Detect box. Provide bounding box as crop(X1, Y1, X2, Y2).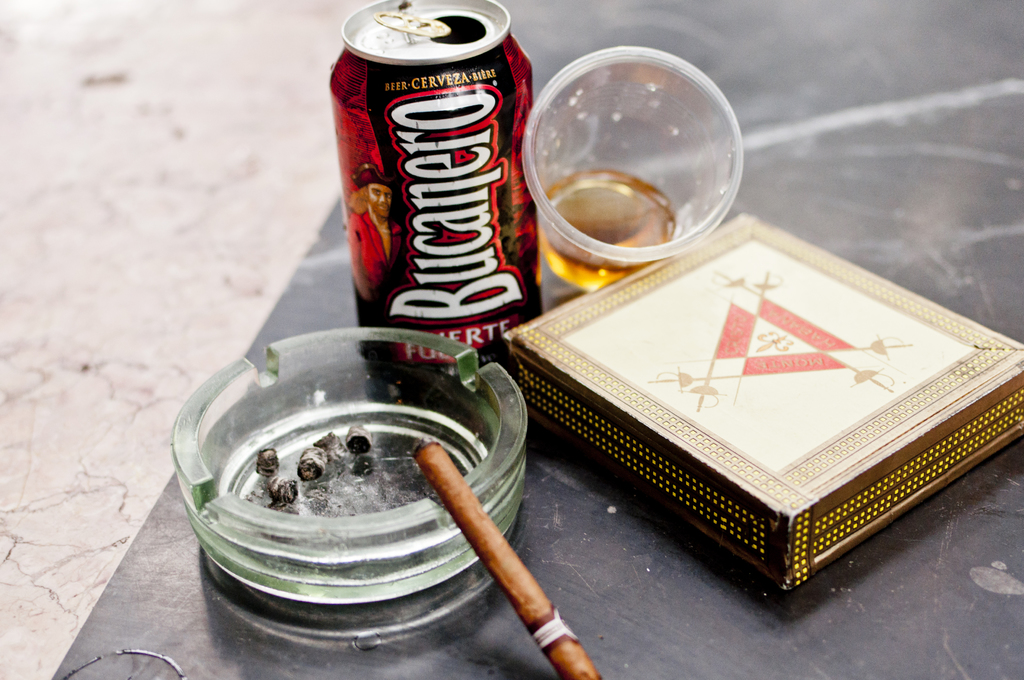
crop(506, 217, 1023, 601).
